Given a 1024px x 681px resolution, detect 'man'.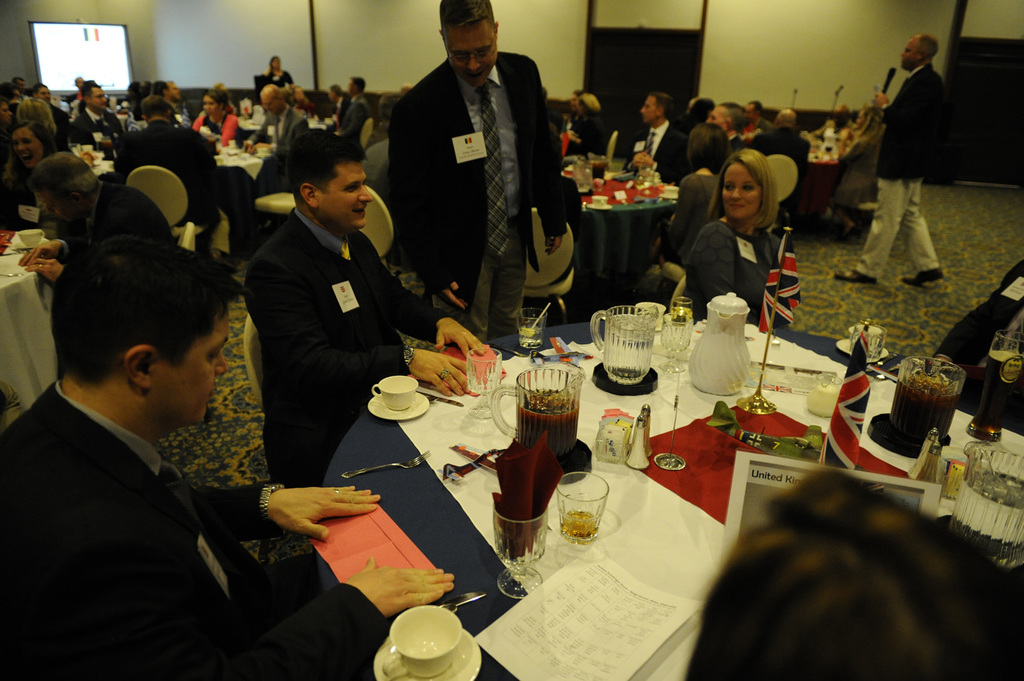
region(327, 70, 378, 137).
